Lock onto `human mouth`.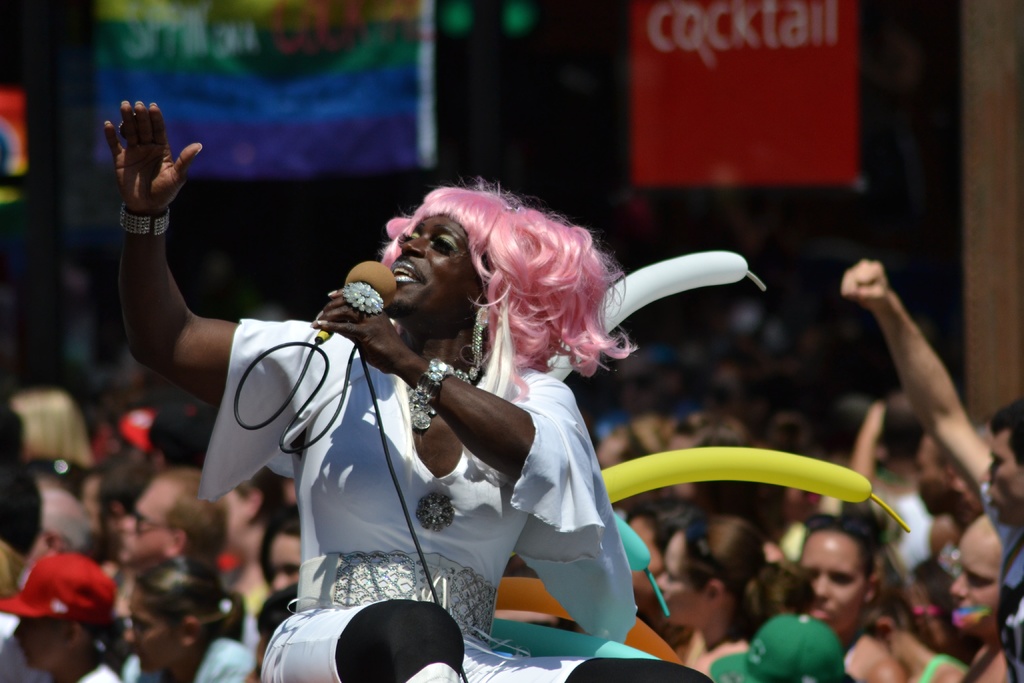
Locked: l=390, t=255, r=431, b=285.
